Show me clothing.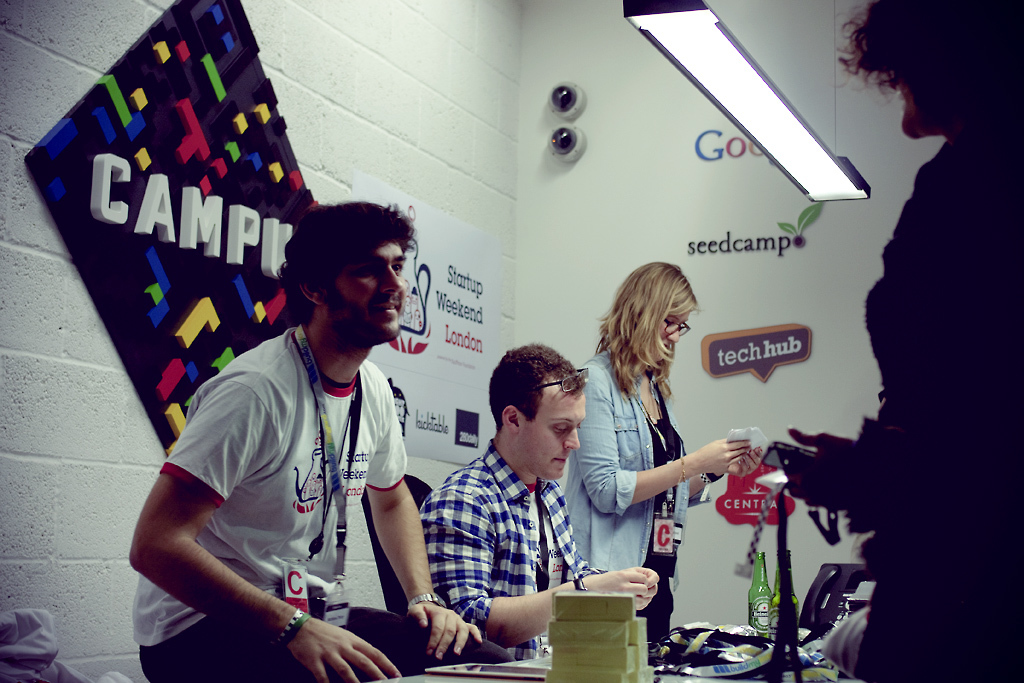
clothing is here: [left=138, top=326, right=465, bottom=682].
